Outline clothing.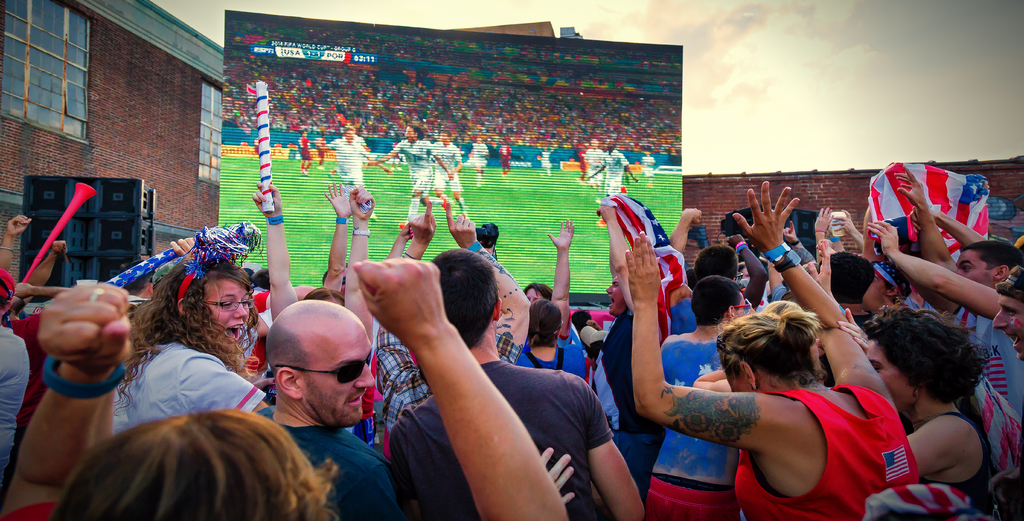
Outline: crop(915, 409, 988, 511).
